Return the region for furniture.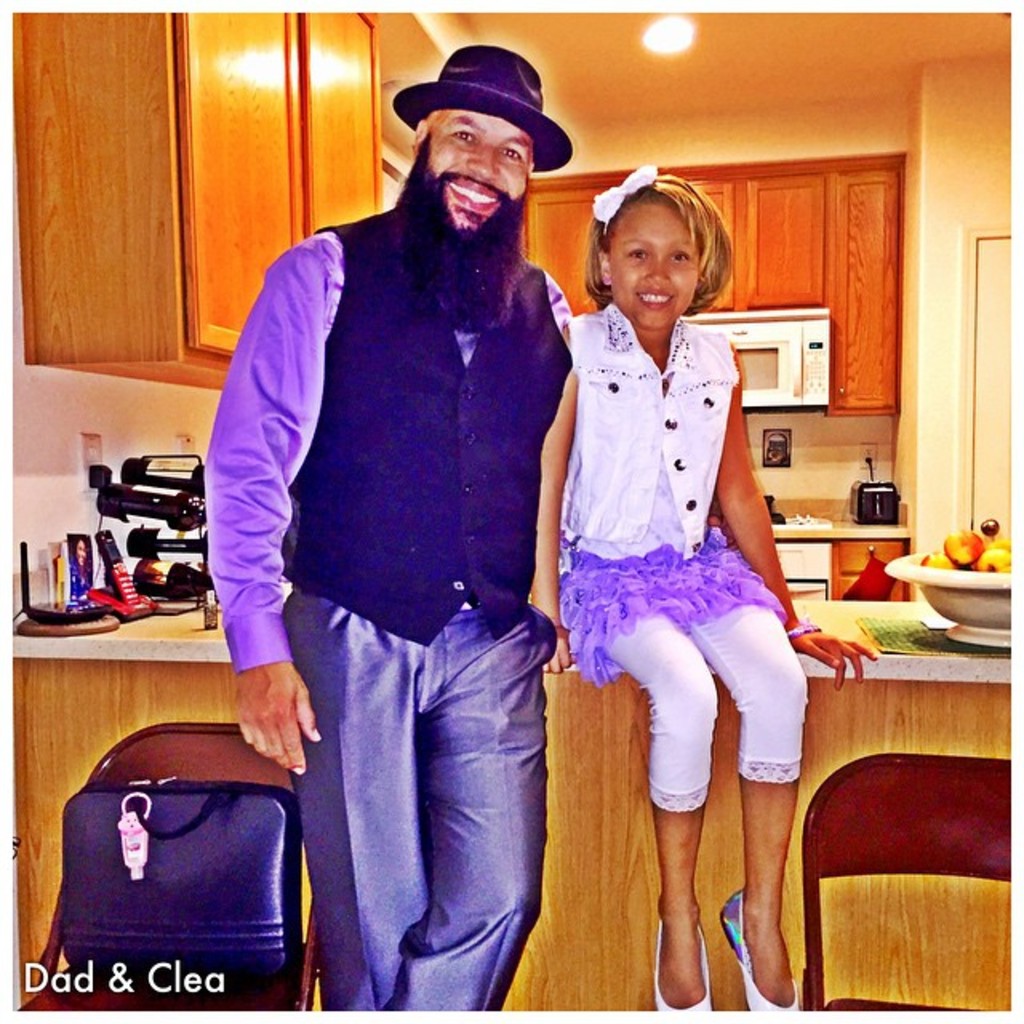
[11, 592, 1011, 1011].
